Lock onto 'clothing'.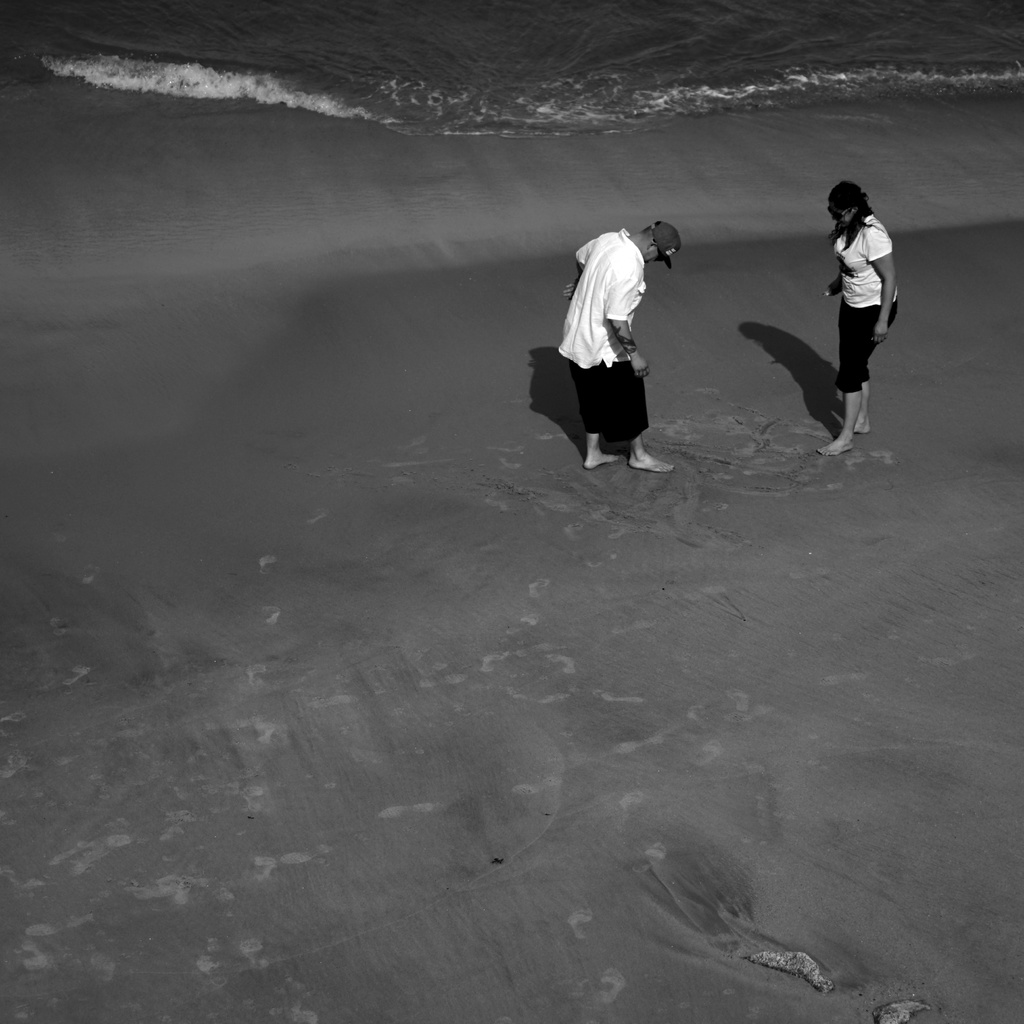
Locked: BBox(557, 257, 677, 445).
